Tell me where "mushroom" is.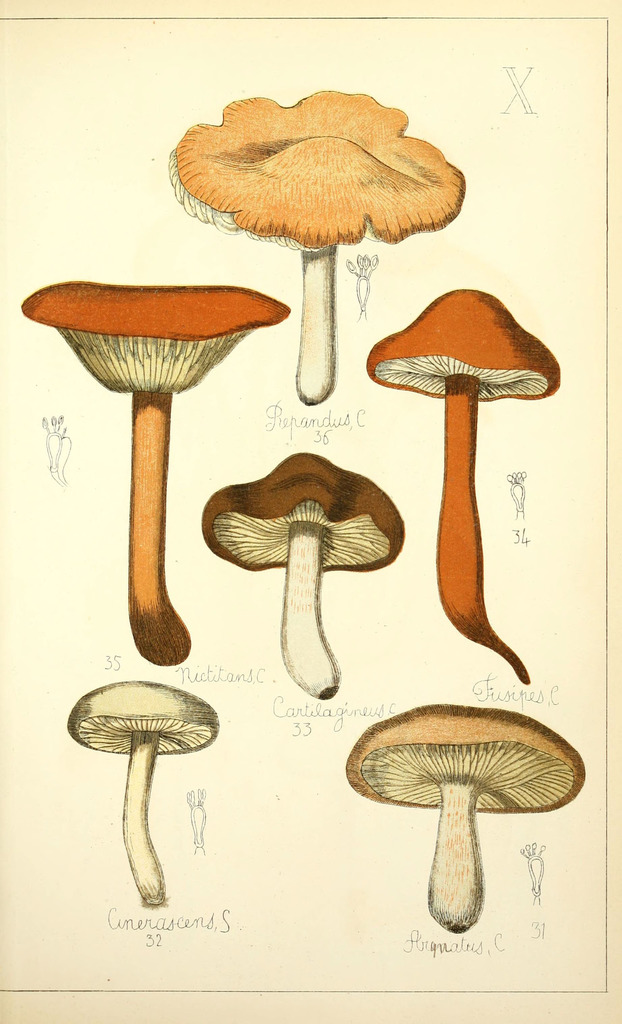
"mushroom" is at {"left": 18, "top": 280, "right": 290, "bottom": 664}.
